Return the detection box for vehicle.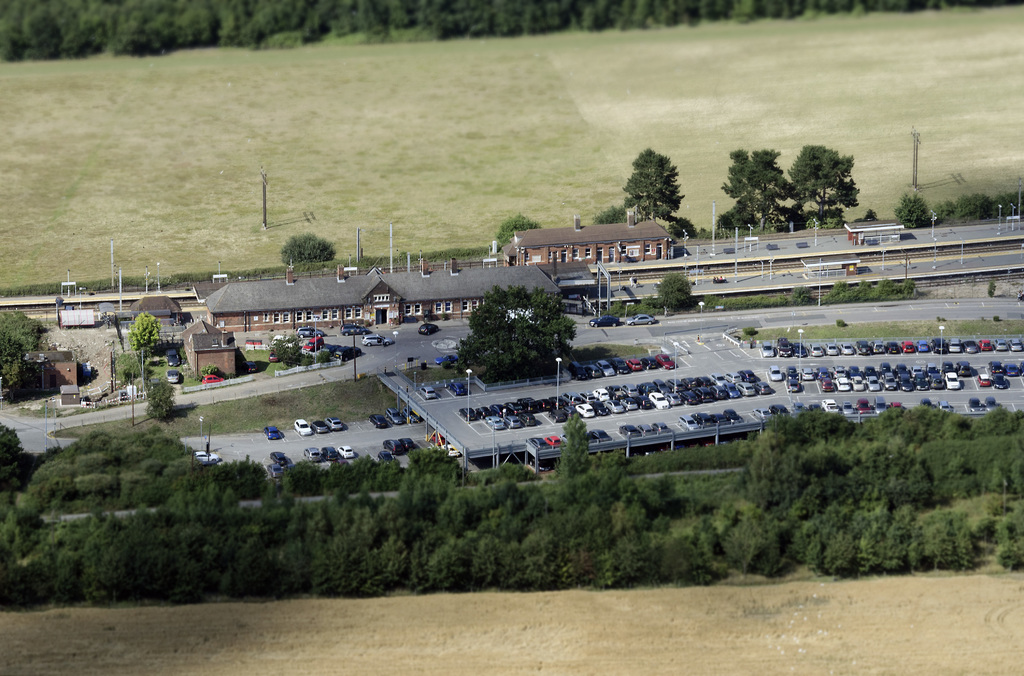
951:339:963:353.
